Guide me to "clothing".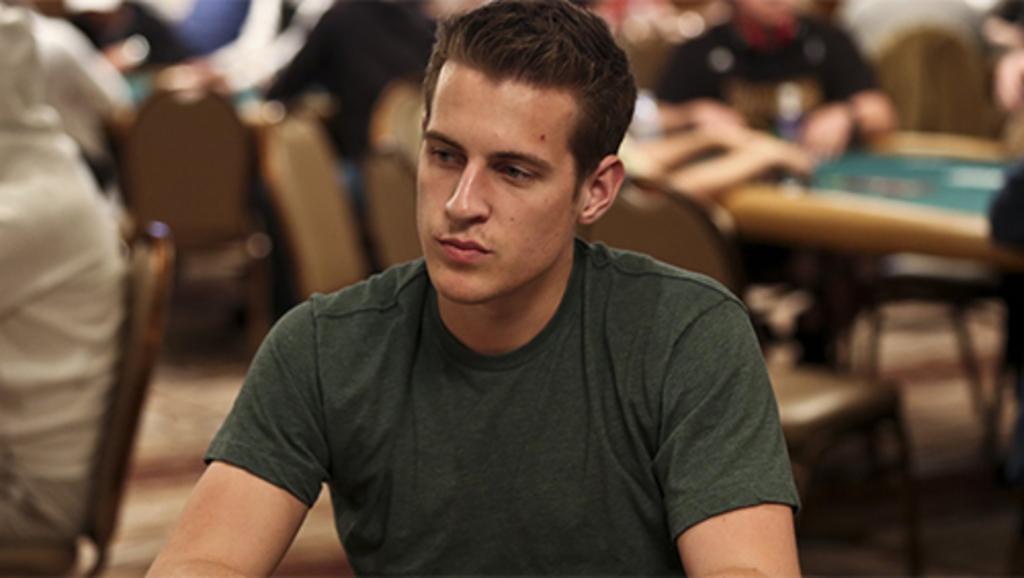
Guidance: 205, 238, 801, 576.
